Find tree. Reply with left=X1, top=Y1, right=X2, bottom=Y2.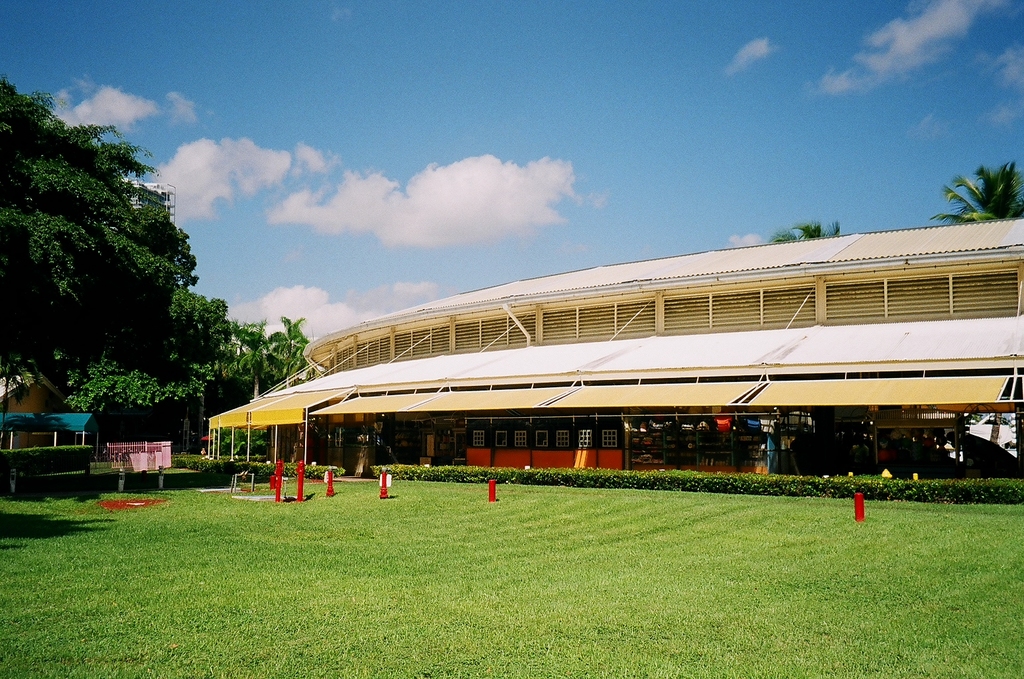
left=763, top=218, right=844, bottom=245.
